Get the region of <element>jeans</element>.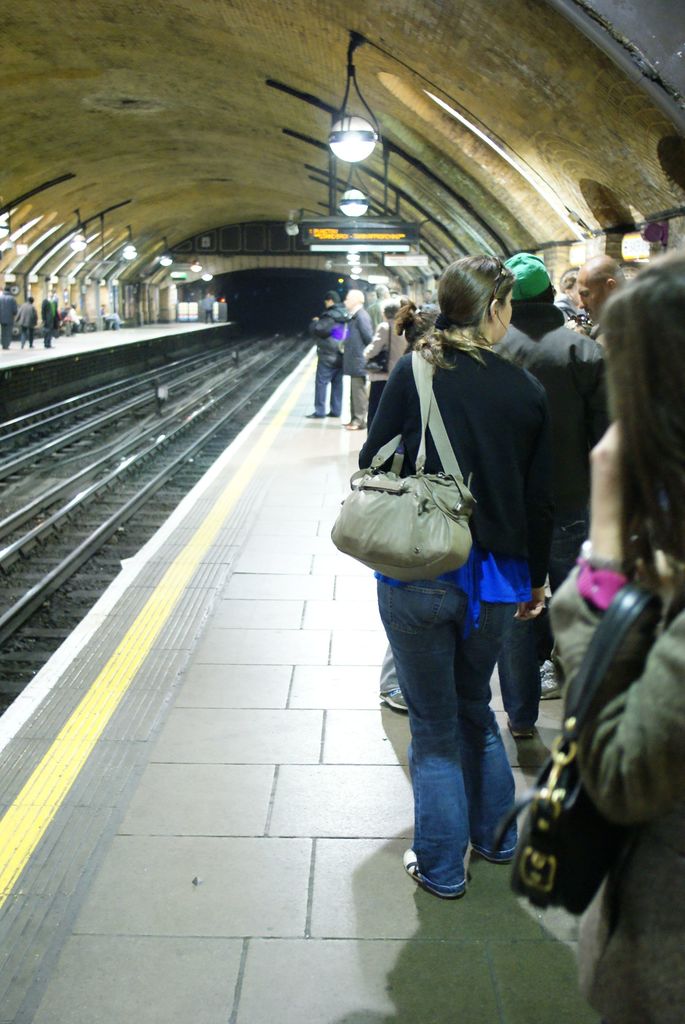
x1=349 y1=372 x2=378 y2=421.
